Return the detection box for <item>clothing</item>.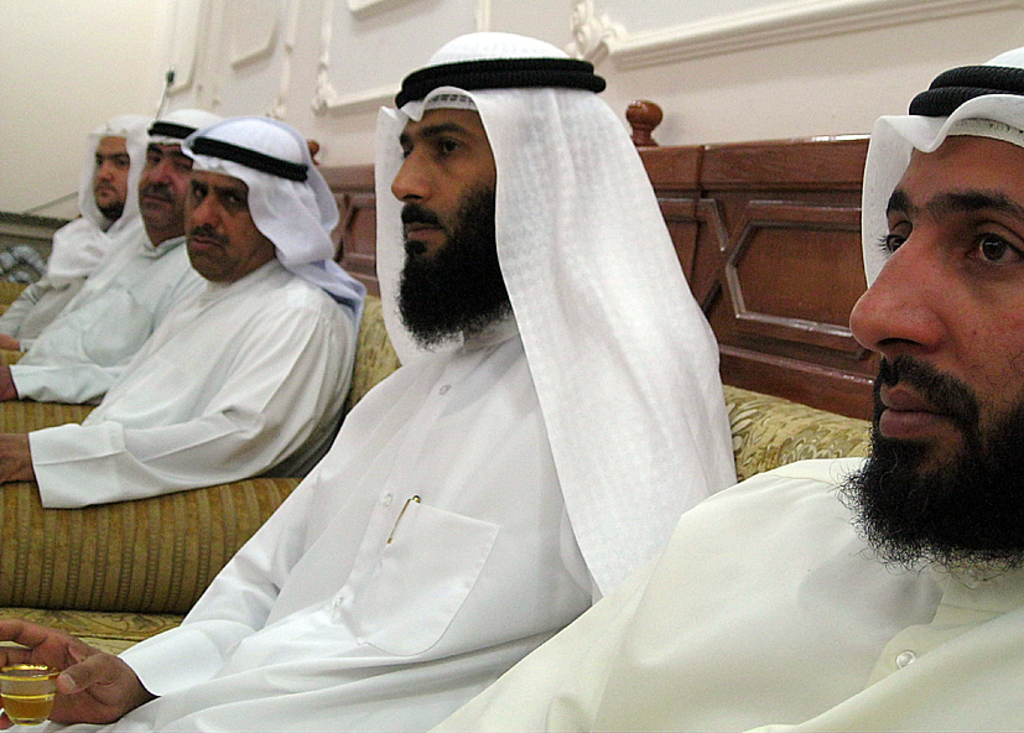
0, 26, 738, 732.
